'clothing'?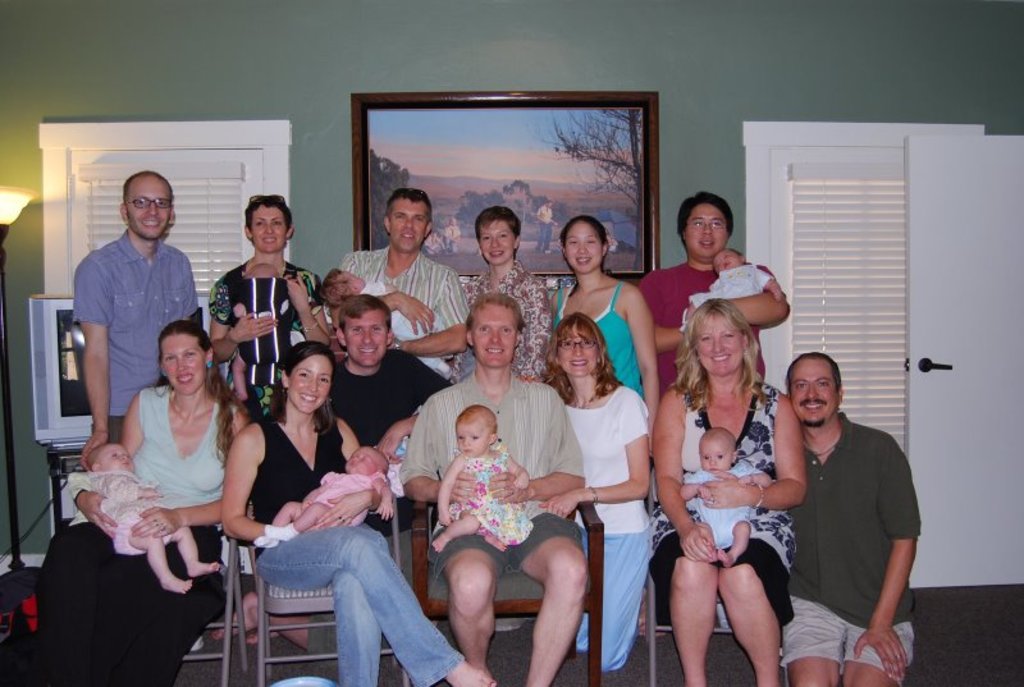
crop(205, 258, 323, 412)
